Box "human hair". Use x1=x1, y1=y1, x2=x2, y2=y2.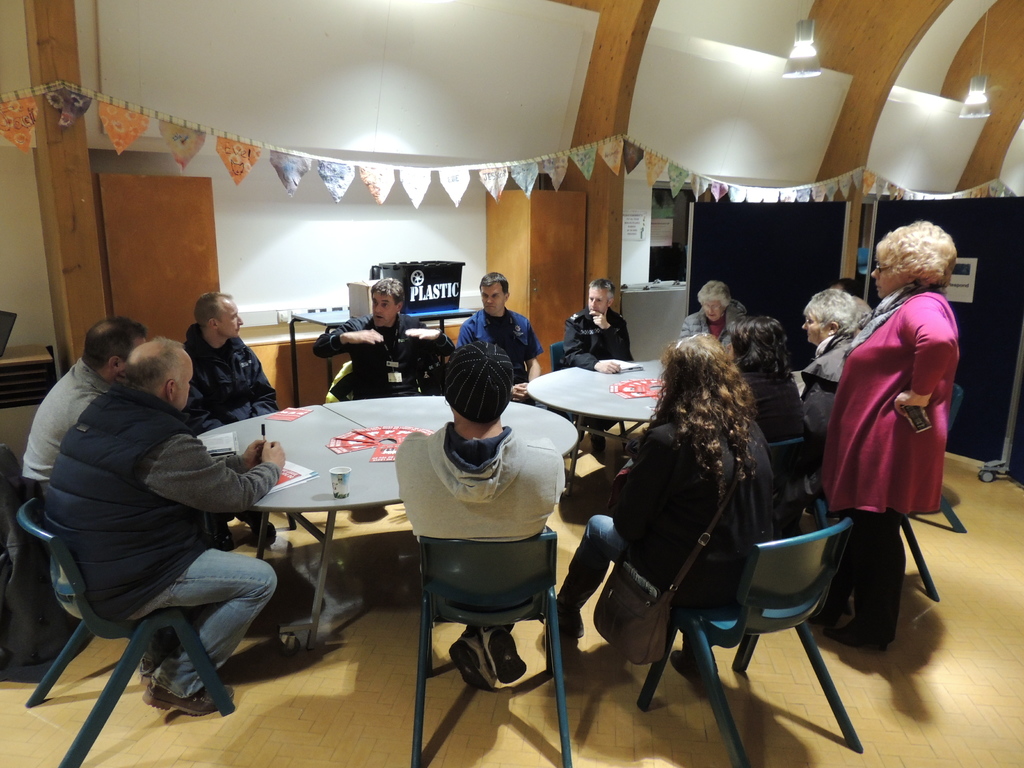
x1=642, y1=330, x2=759, y2=506.
